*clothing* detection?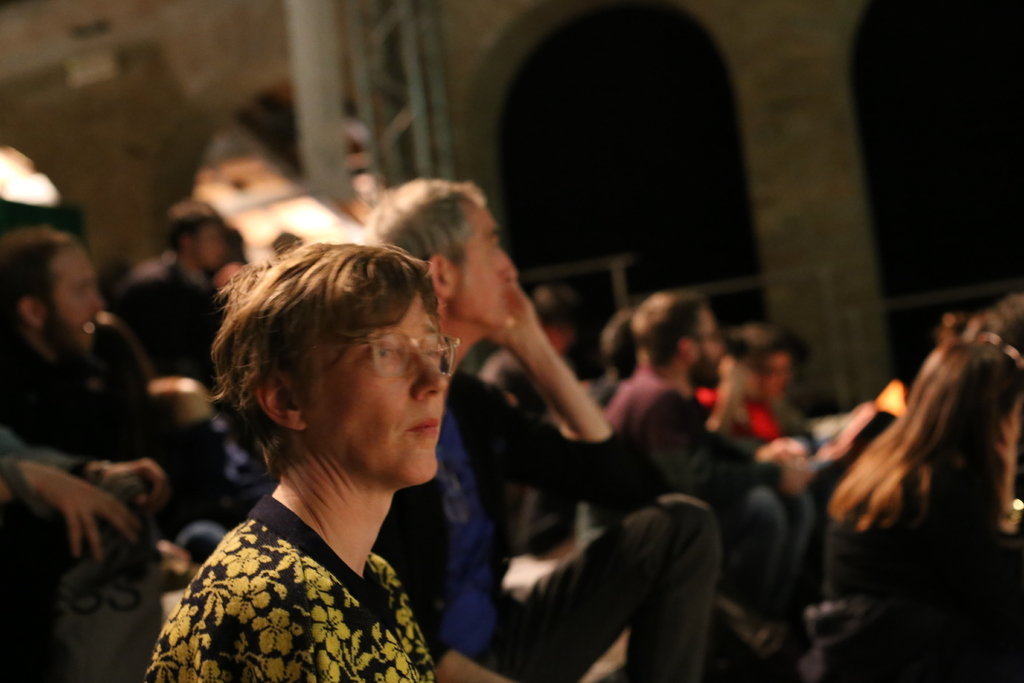
(0, 320, 236, 531)
